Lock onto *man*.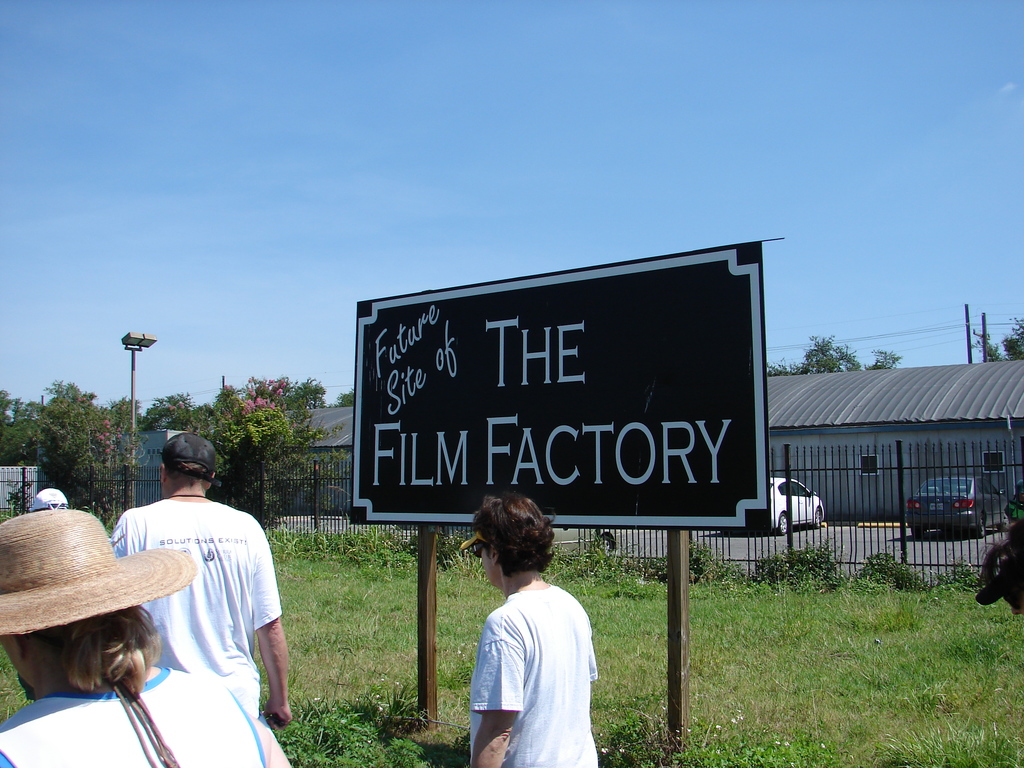
Locked: x1=109 y1=436 x2=293 y2=731.
